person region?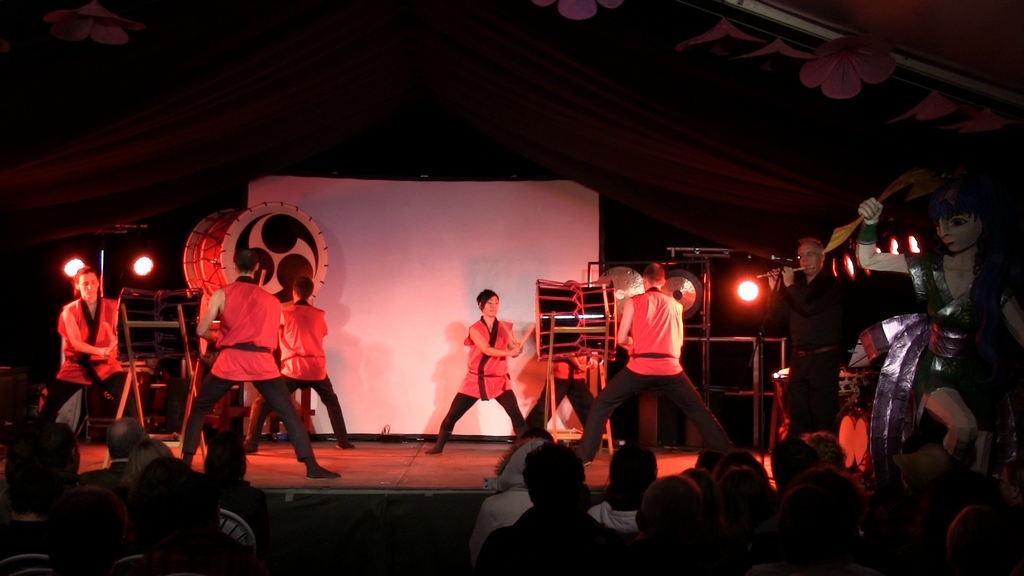
locate(447, 284, 525, 456)
